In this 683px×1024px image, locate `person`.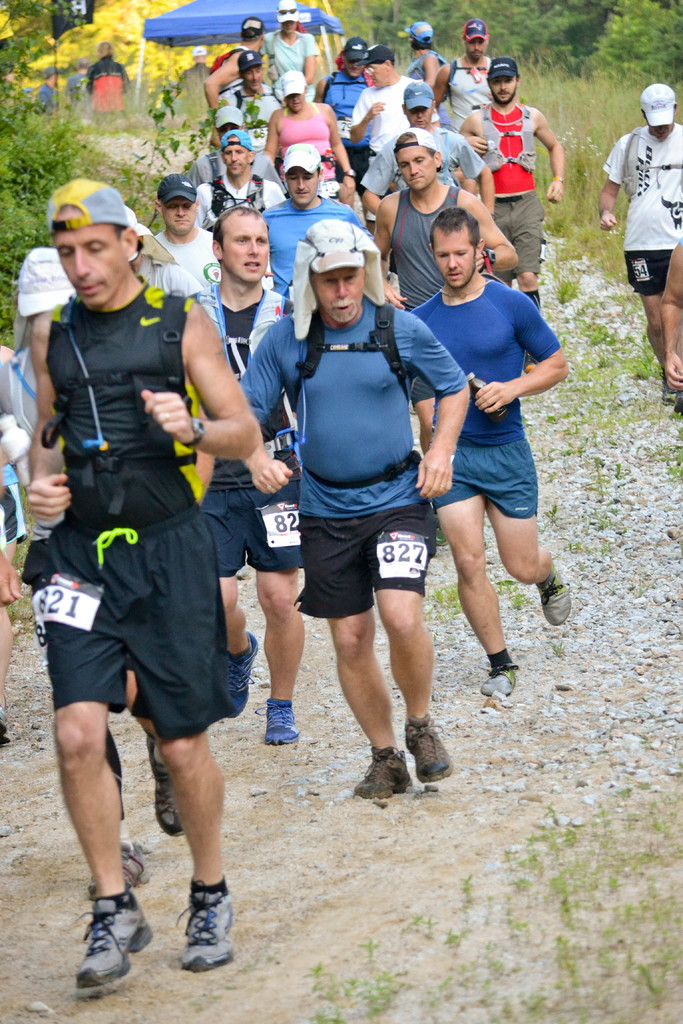
Bounding box: l=185, t=197, r=304, b=736.
